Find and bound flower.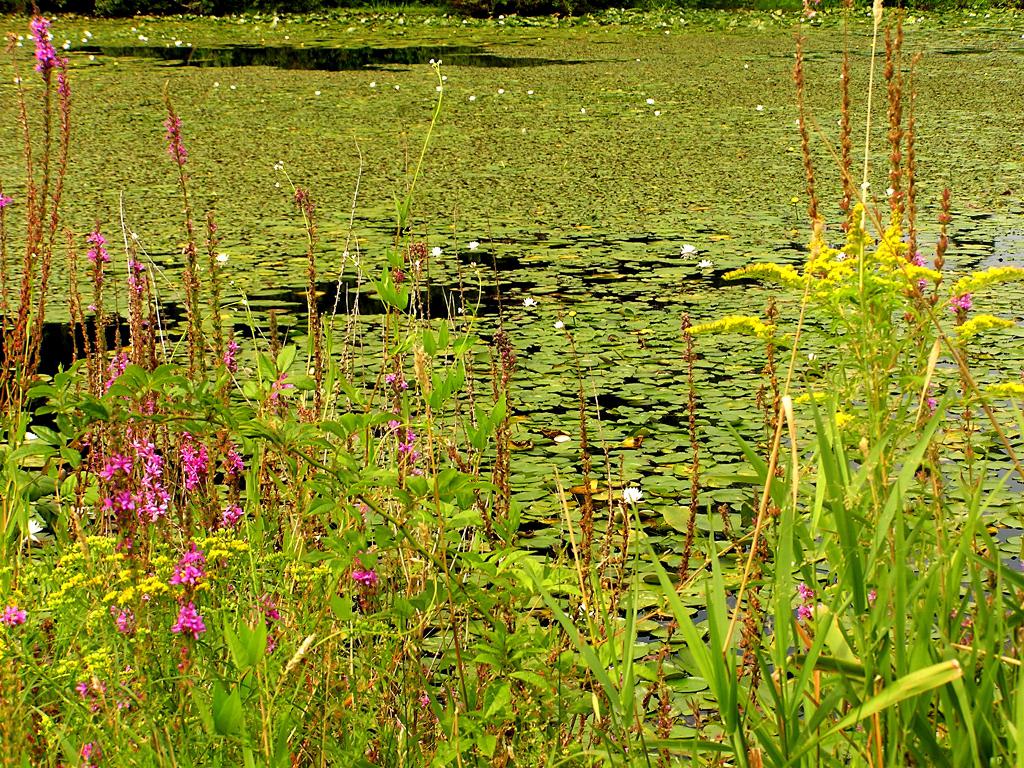
Bound: 170/597/204/636.
